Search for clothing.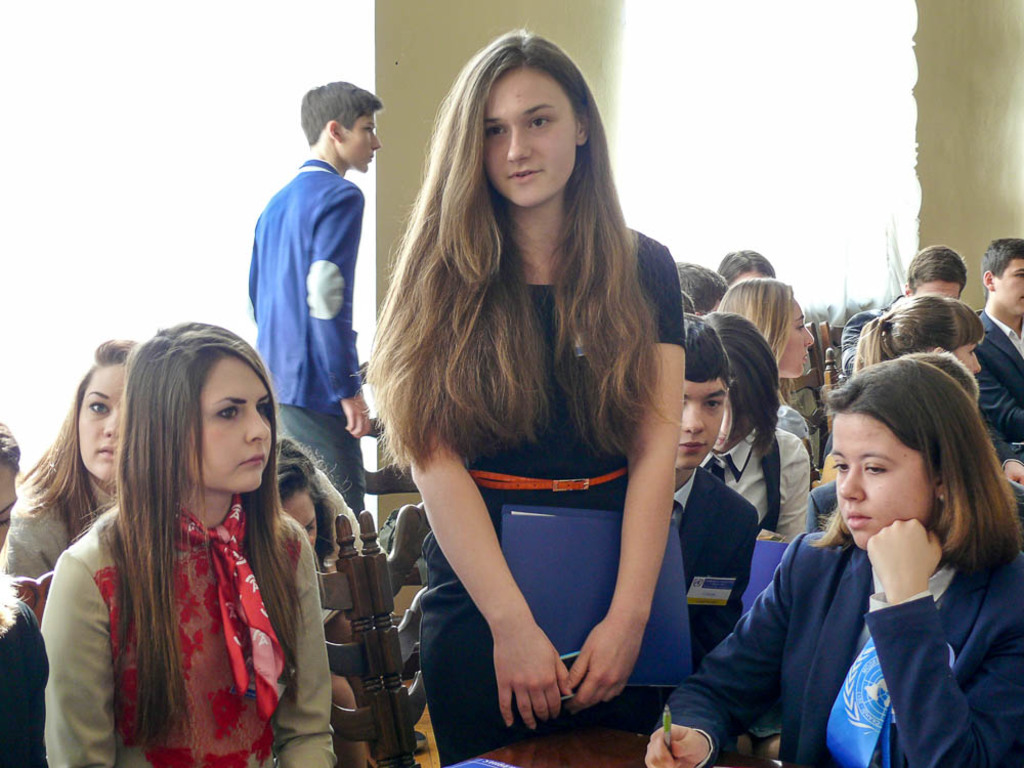
Found at BBox(0, 449, 127, 593).
